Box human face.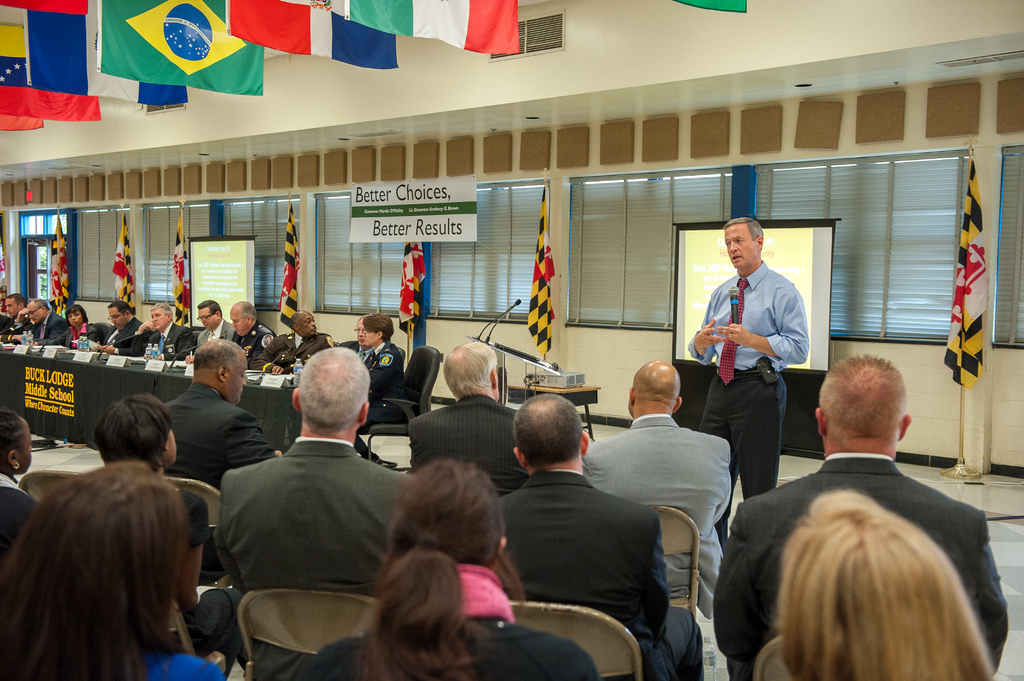
(left=5, top=301, right=19, bottom=317).
